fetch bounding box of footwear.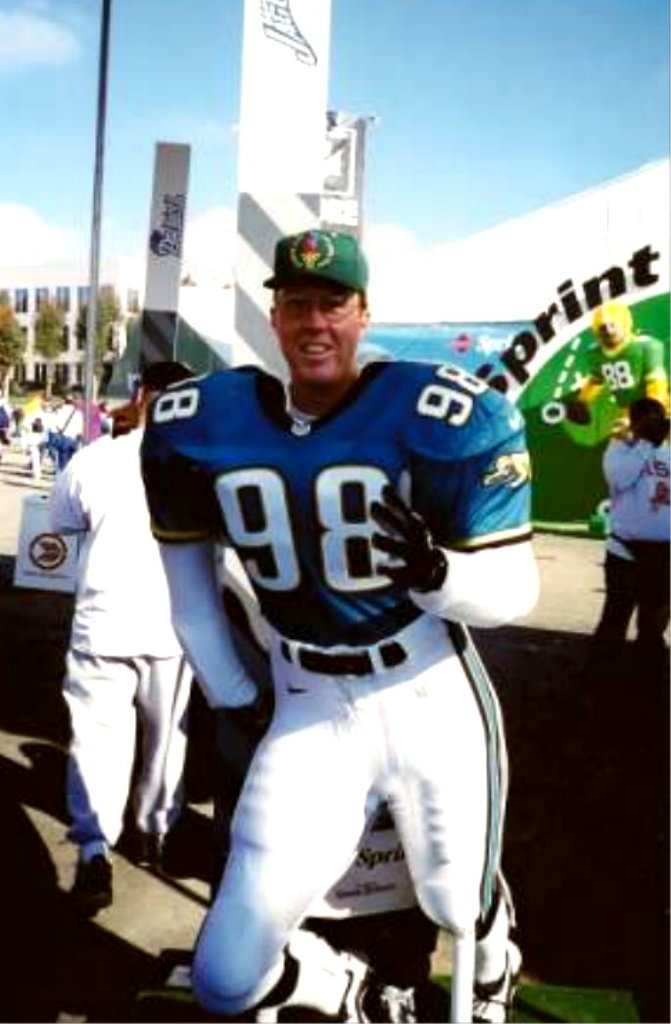
Bbox: {"left": 245, "top": 935, "right": 415, "bottom": 1023}.
